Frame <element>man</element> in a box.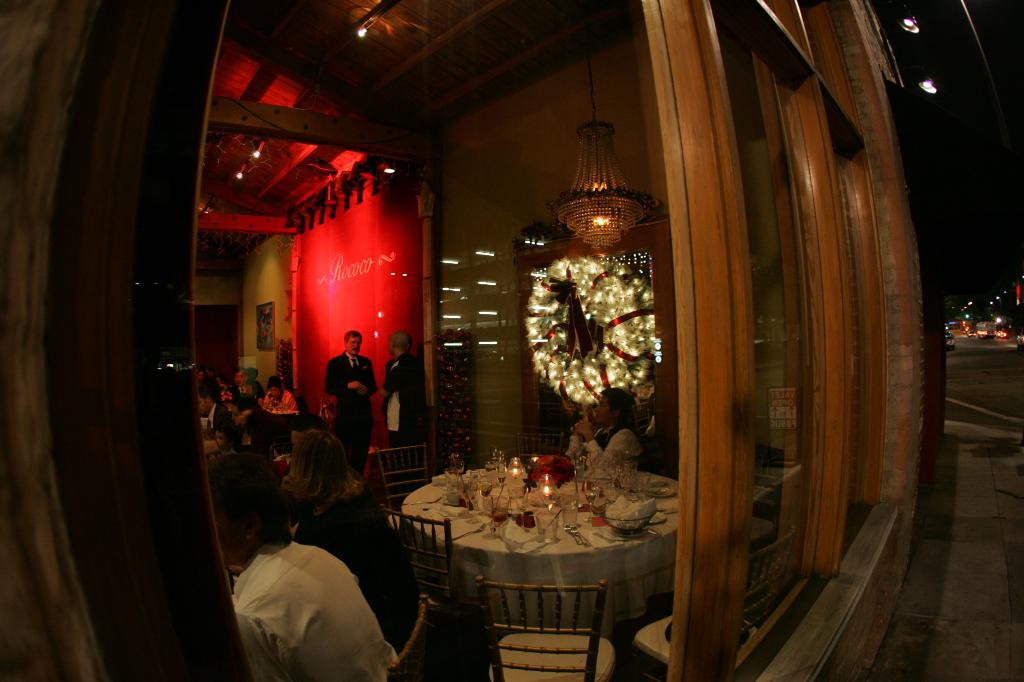
(371,330,426,465).
